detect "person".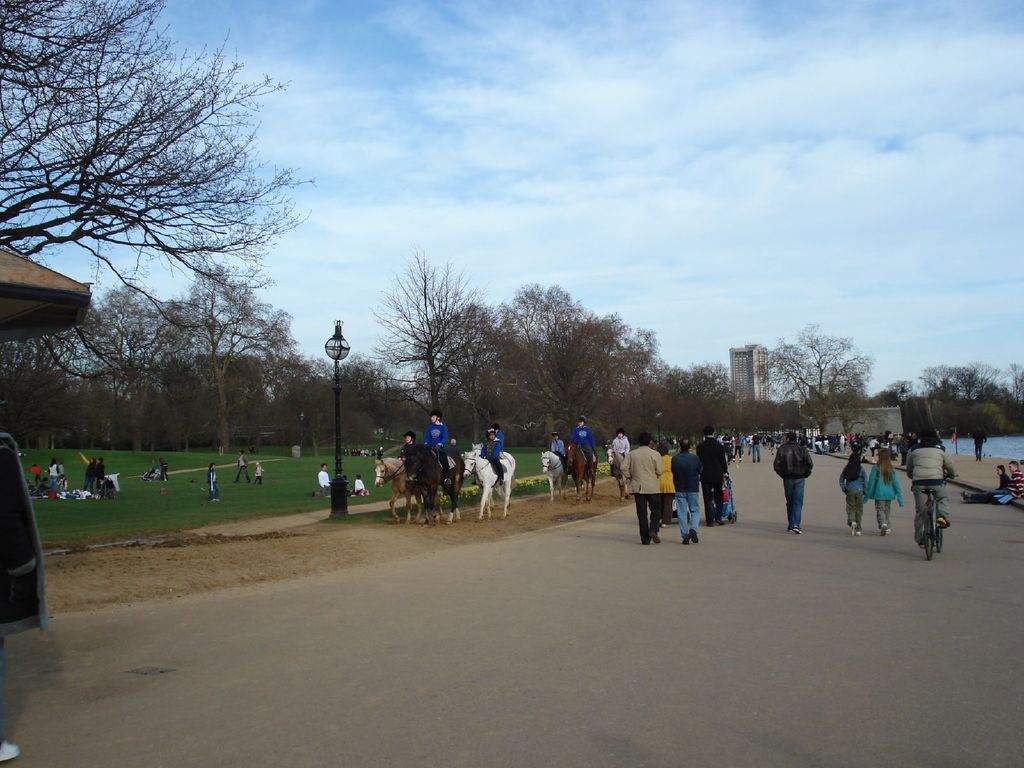
Detected at (left=626, top=431, right=676, bottom=553).
